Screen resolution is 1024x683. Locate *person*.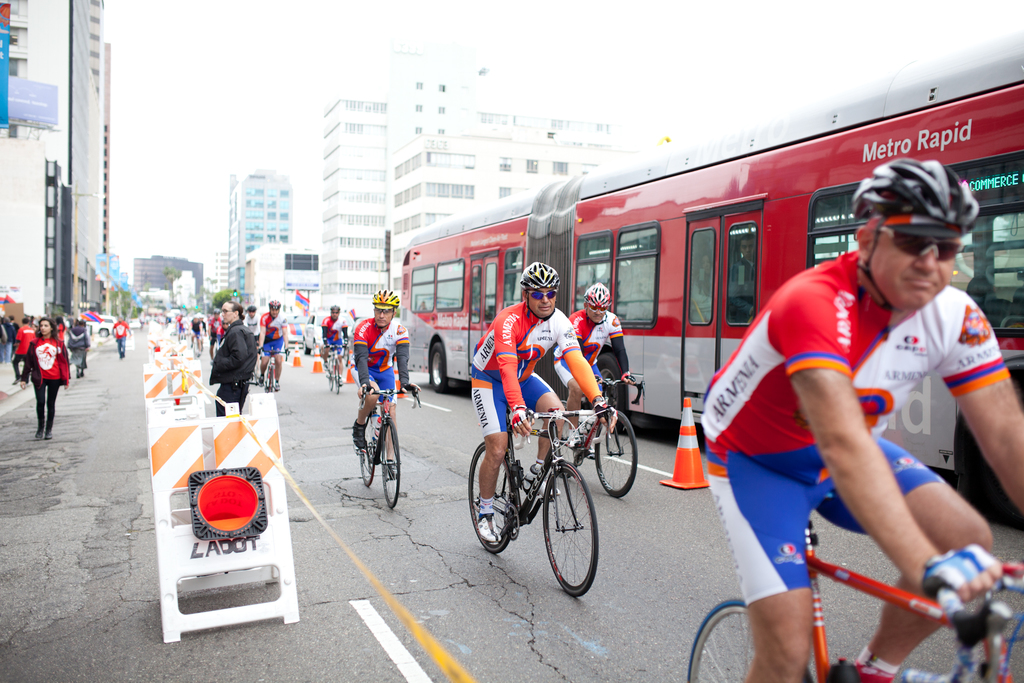
109, 307, 131, 357.
